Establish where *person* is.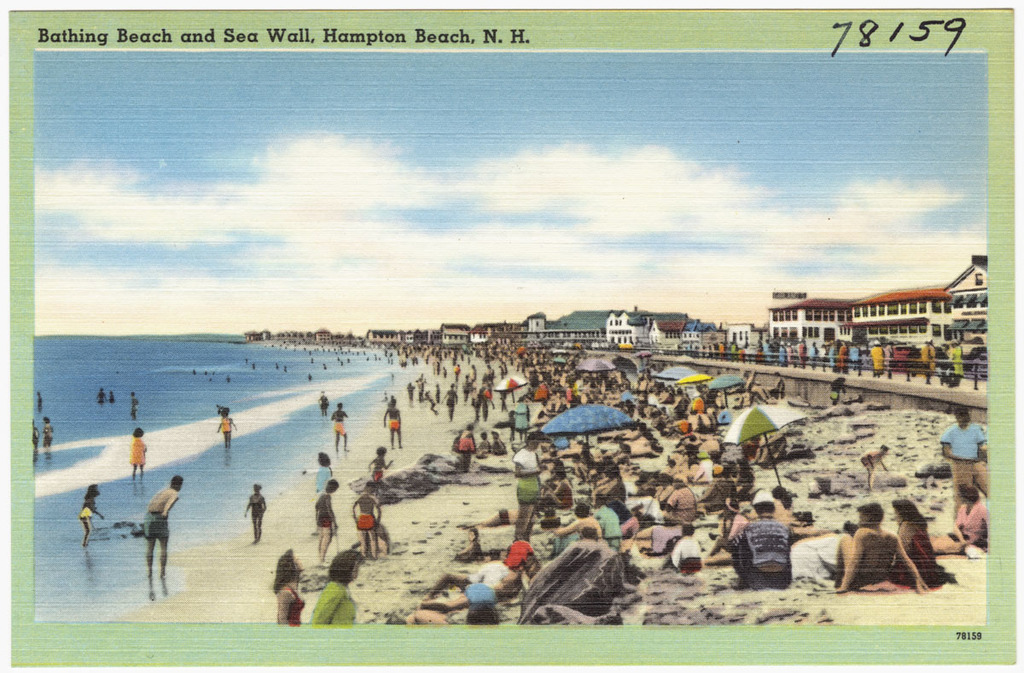
Established at <region>659, 473, 703, 523</region>.
